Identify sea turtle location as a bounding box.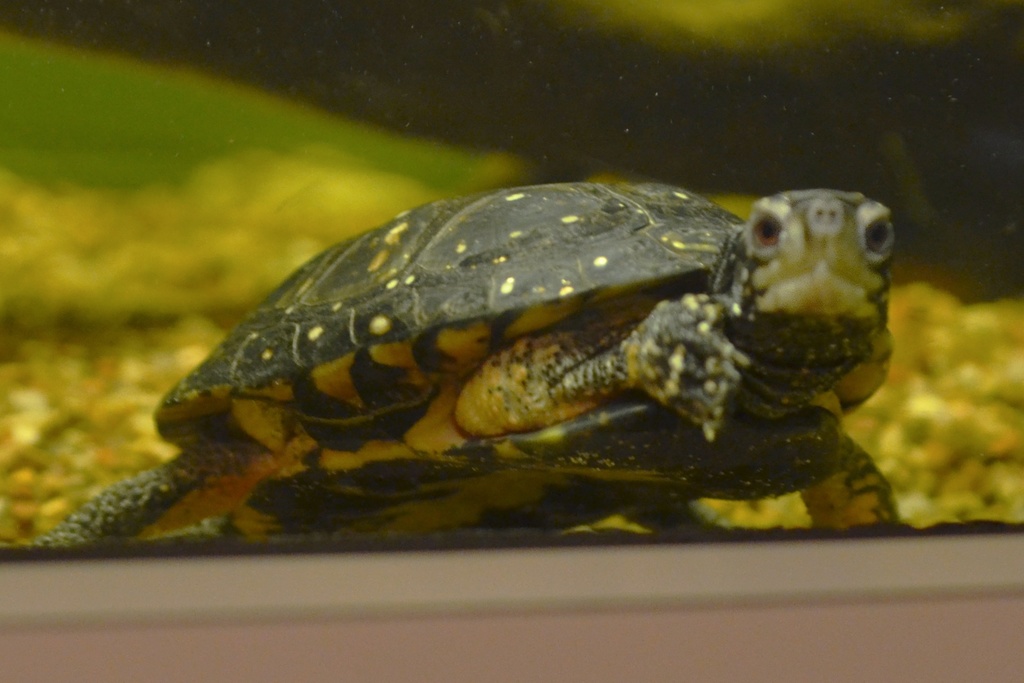
[29,174,904,551].
